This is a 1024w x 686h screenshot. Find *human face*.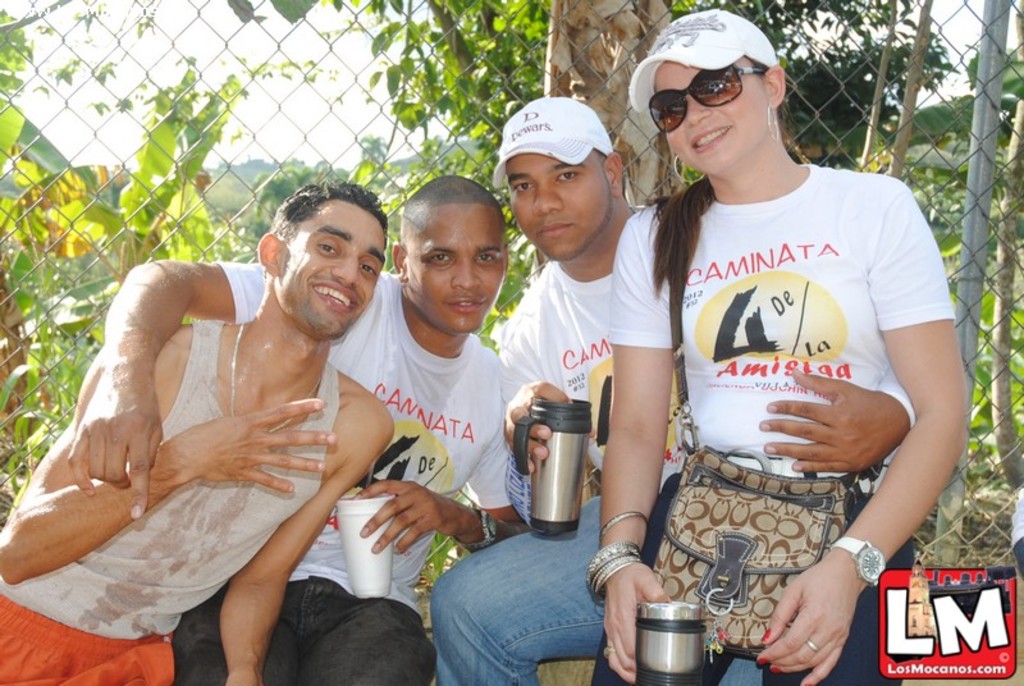
Bounding box: (276, 202, 389, 340).
